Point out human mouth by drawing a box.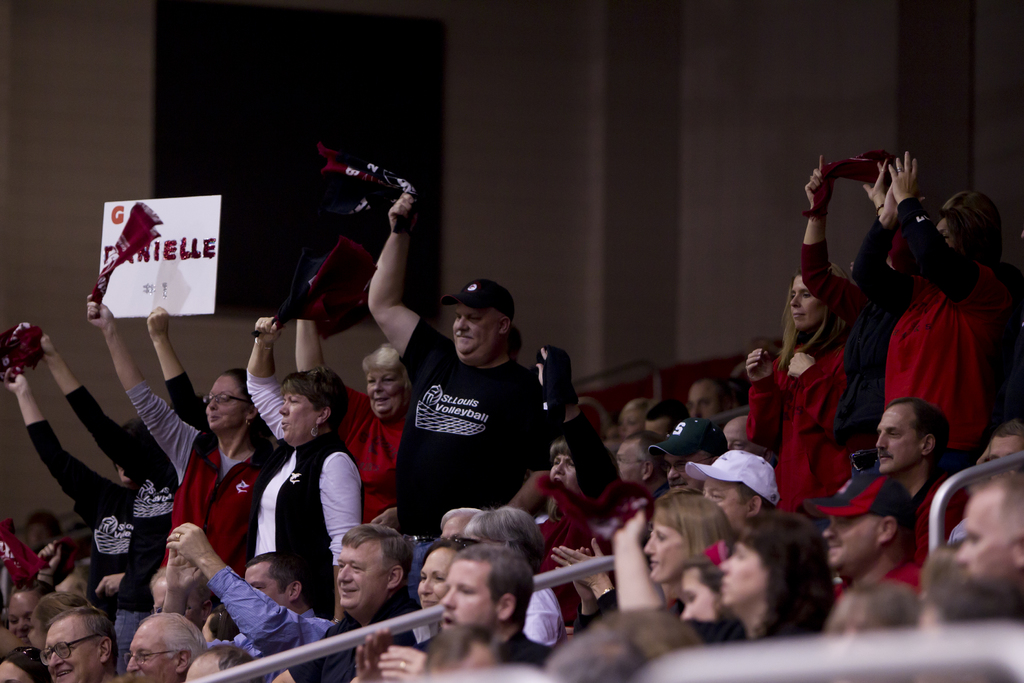
box(444, 614, 456, 630).
